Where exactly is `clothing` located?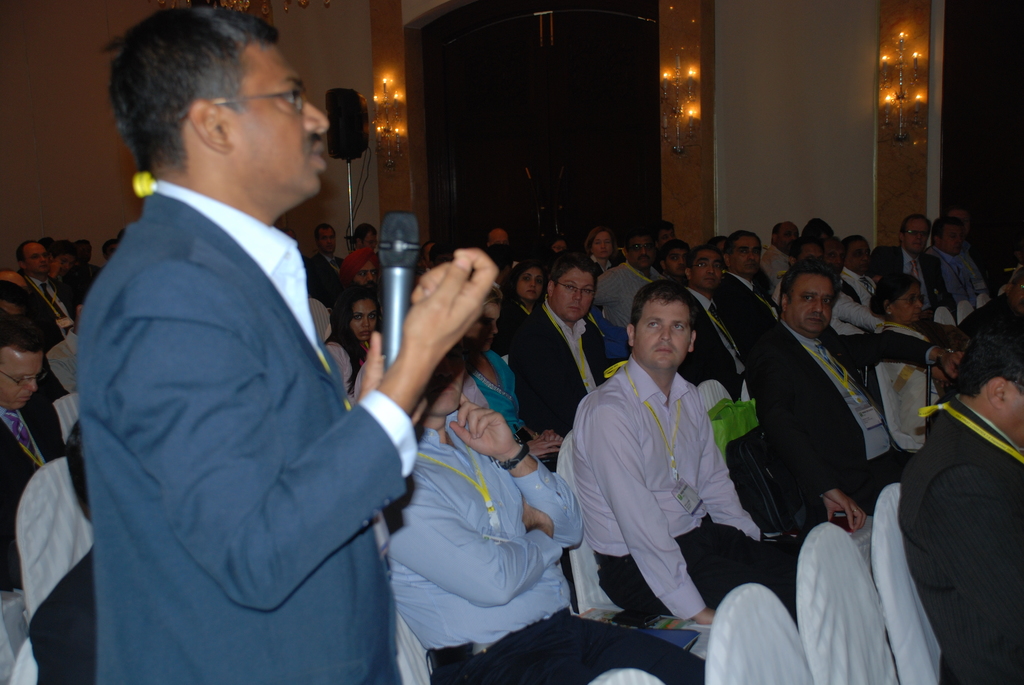
Its bounding box is [left=460, top=378, right=493, bottom=409].
